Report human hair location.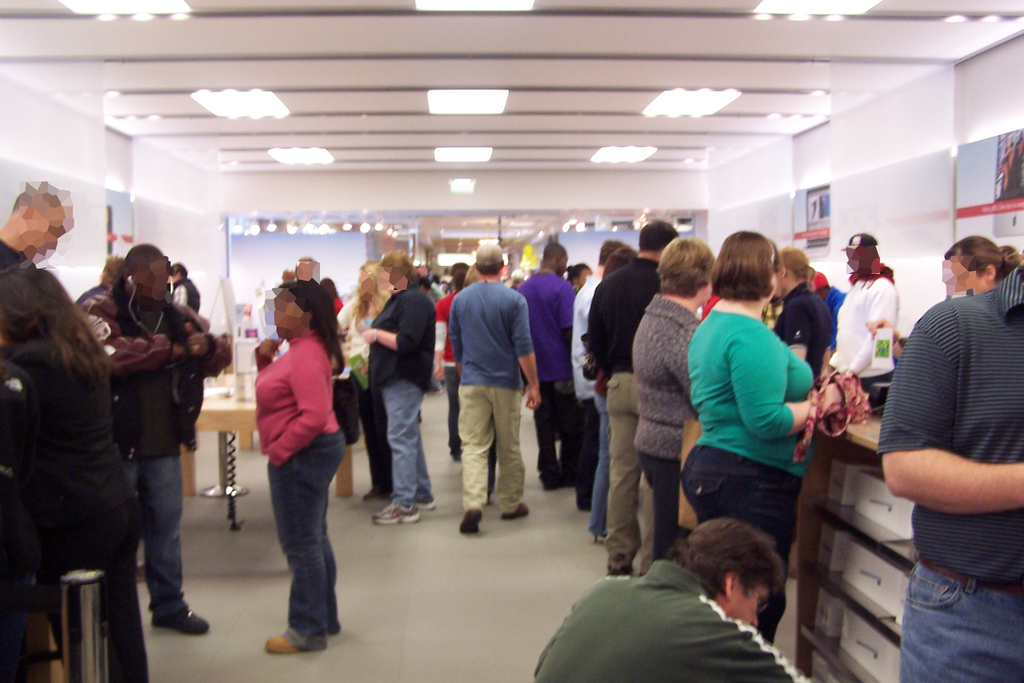
Report: BBox(543, 242, 569, 261).
